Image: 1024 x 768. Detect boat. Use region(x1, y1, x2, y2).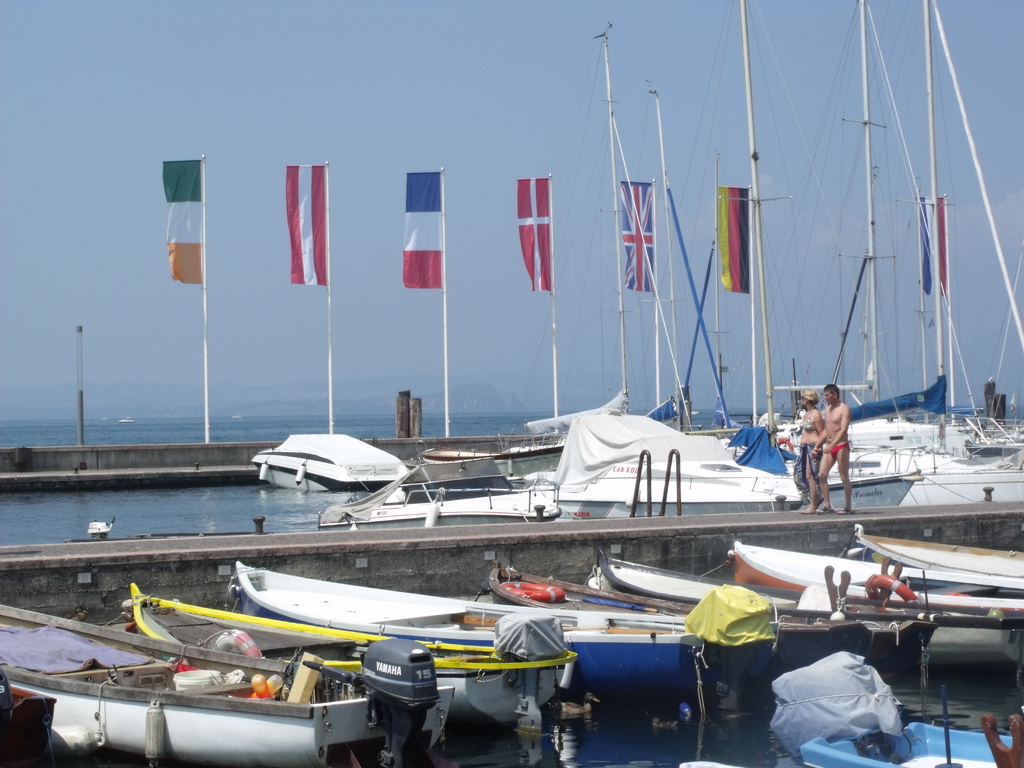
region(243, 429, 413, 490).
